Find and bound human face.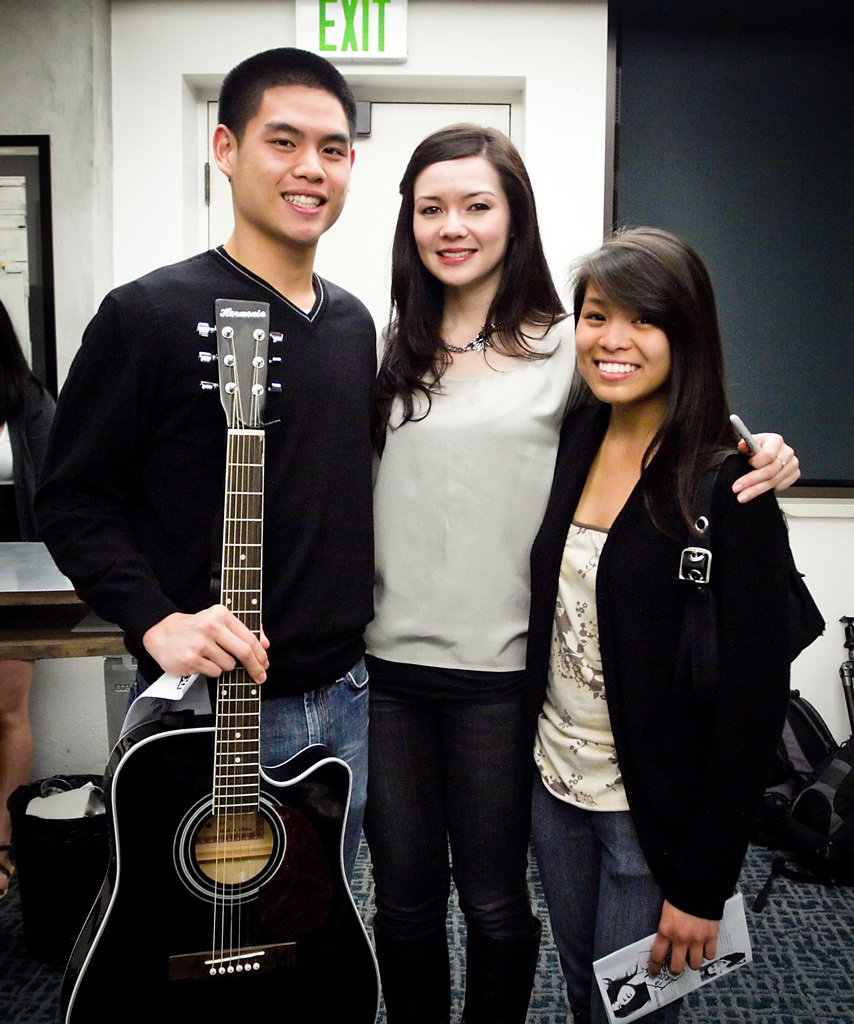
Bound: <region>399, 143, 515, 292</region>.
